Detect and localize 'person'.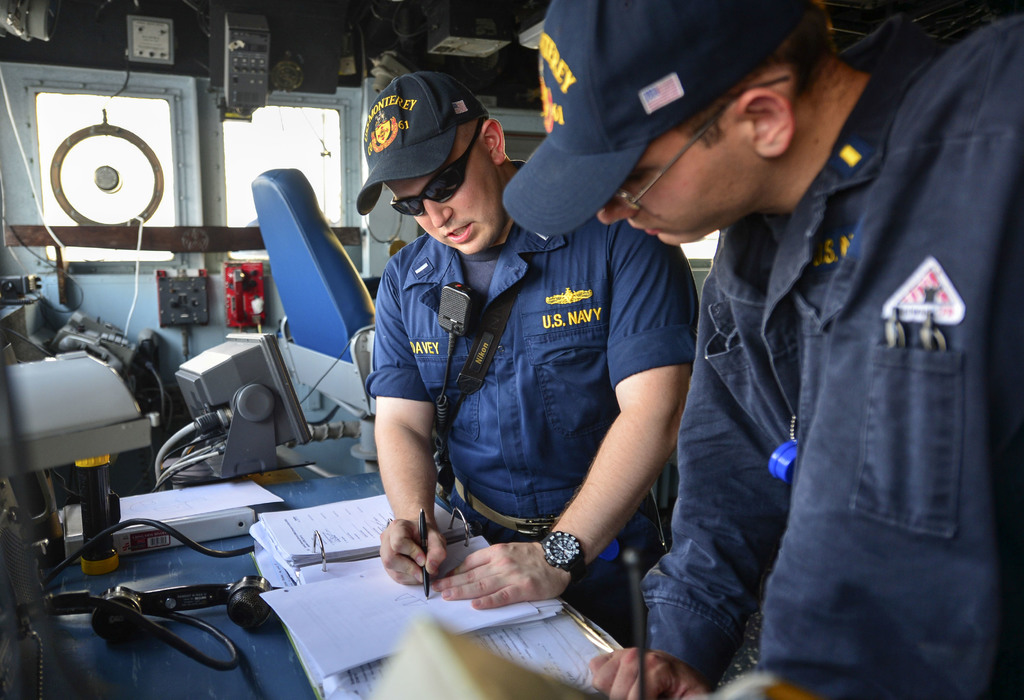
Localized at box=[355, 72, 698, 699].
